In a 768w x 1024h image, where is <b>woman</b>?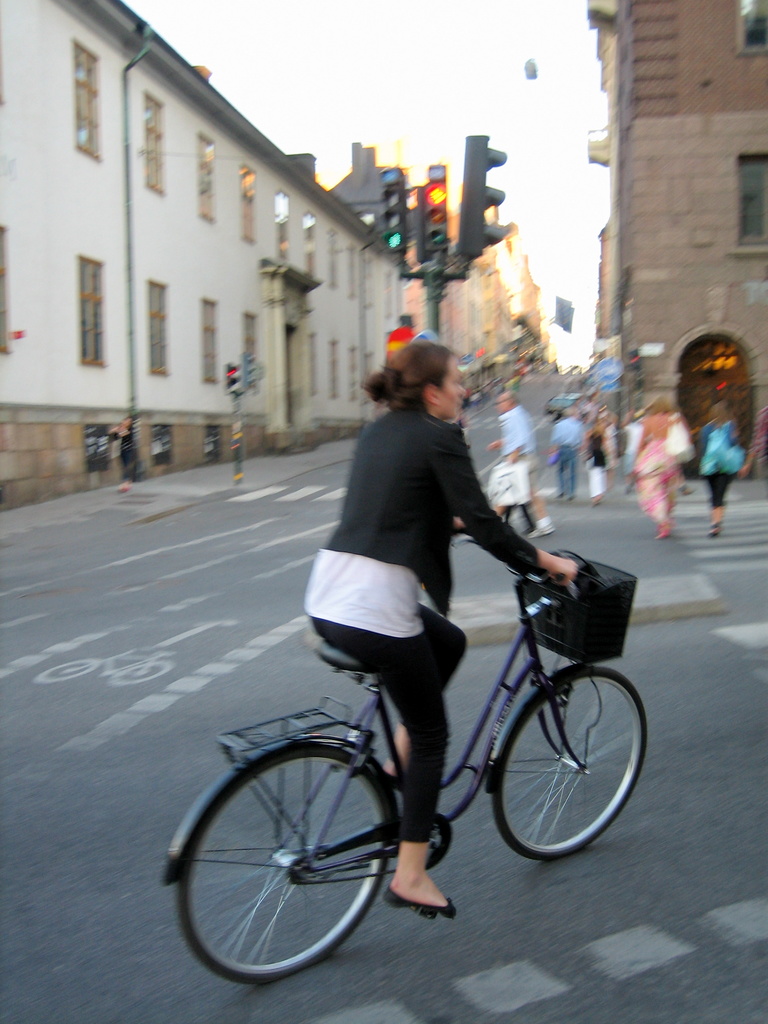
634/397/681/538.
